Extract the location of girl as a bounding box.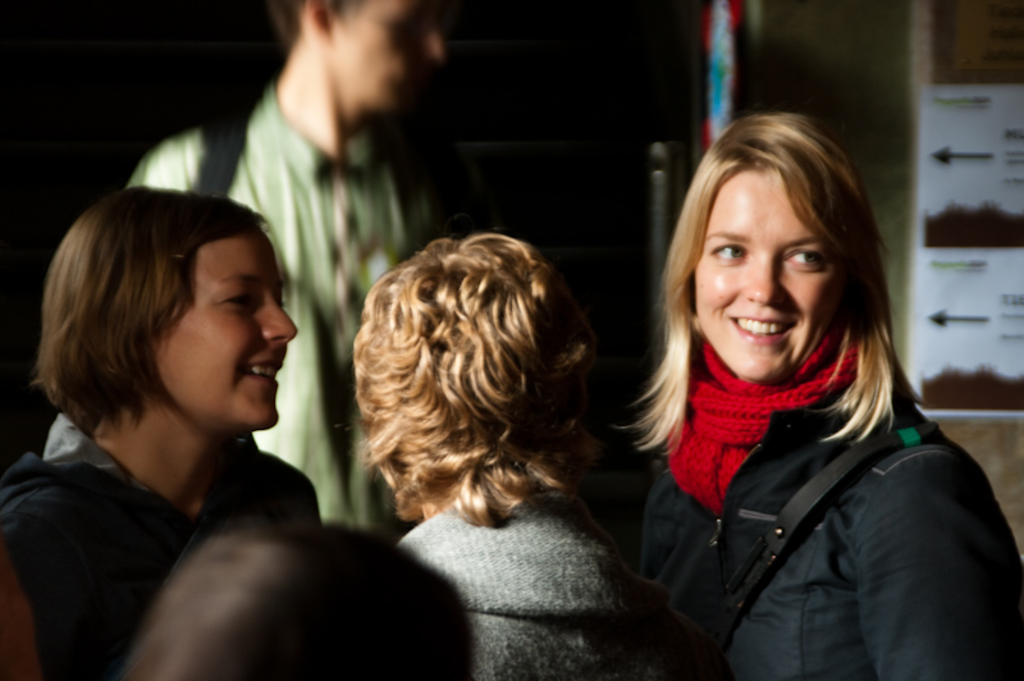
select_region(617, 106, 1023, 680).
